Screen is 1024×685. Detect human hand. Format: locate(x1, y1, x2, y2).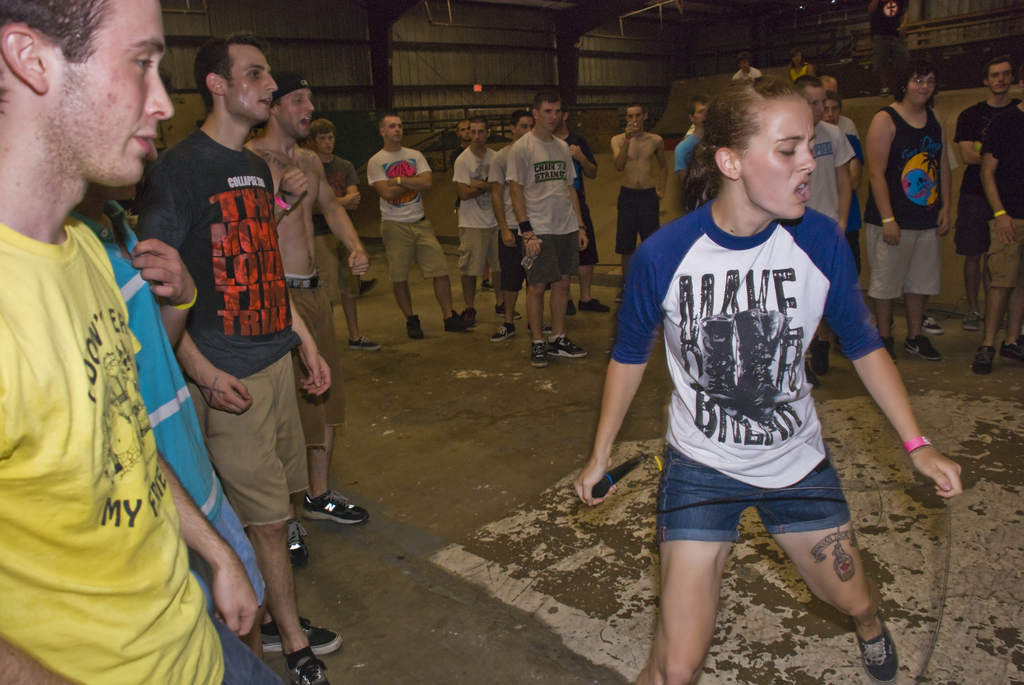
locate(522, 232, 543, 261).
